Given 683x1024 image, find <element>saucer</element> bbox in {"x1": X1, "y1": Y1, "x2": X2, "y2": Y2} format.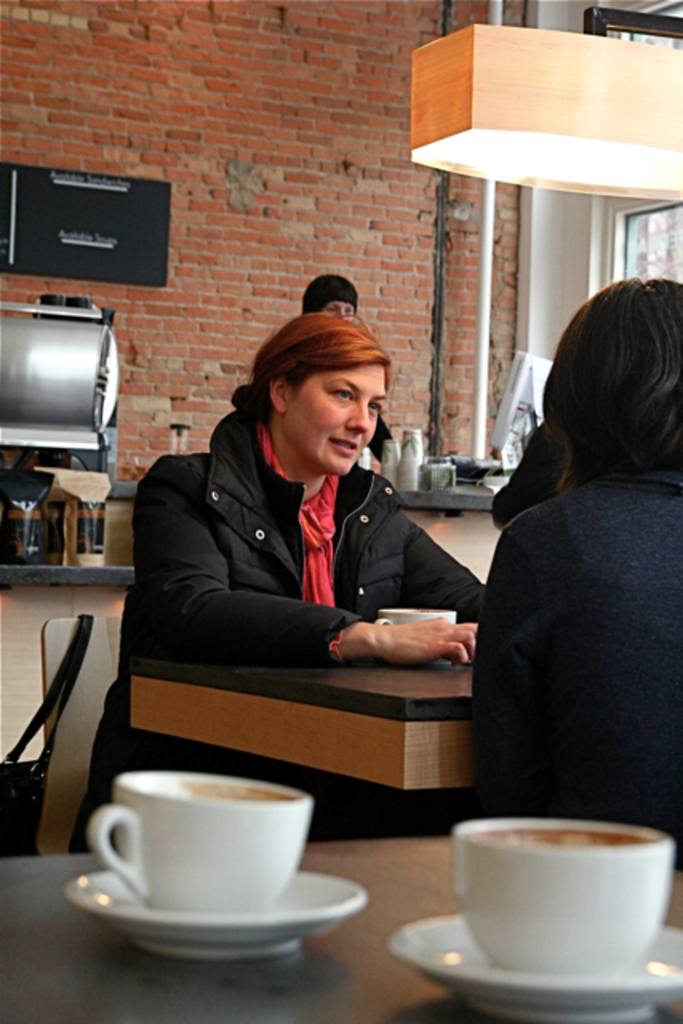
{"x1": 62, "y1": 867, "x2": 371, "y2": 960}.
